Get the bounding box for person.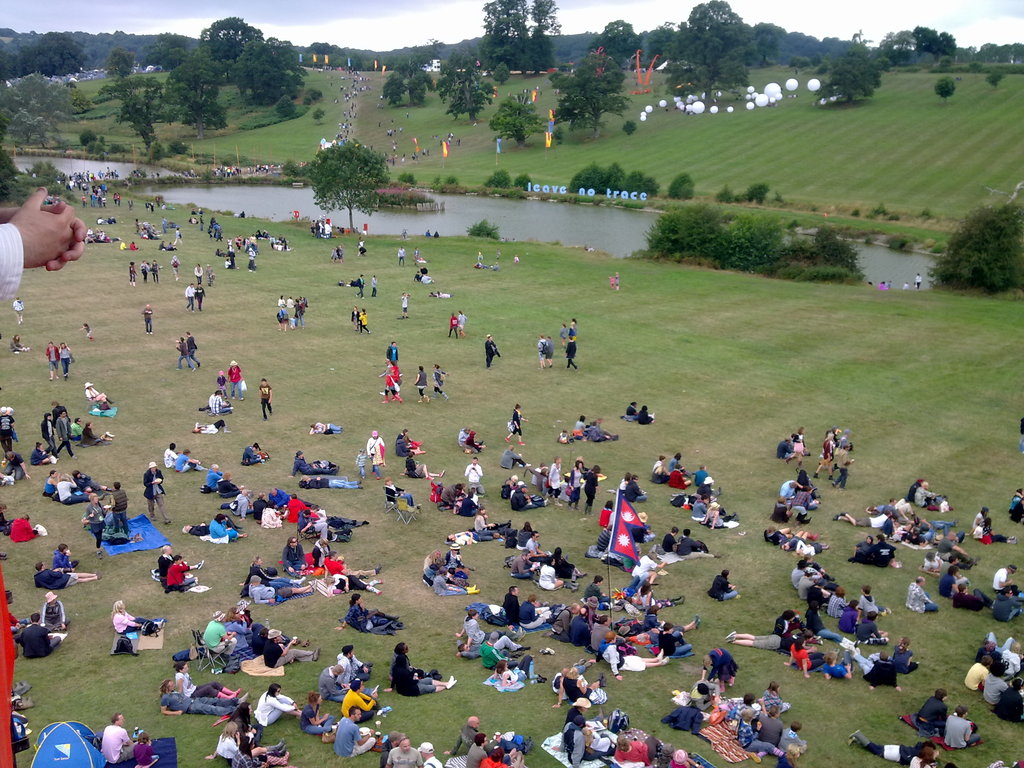
region(122, 243, 132, 249).
